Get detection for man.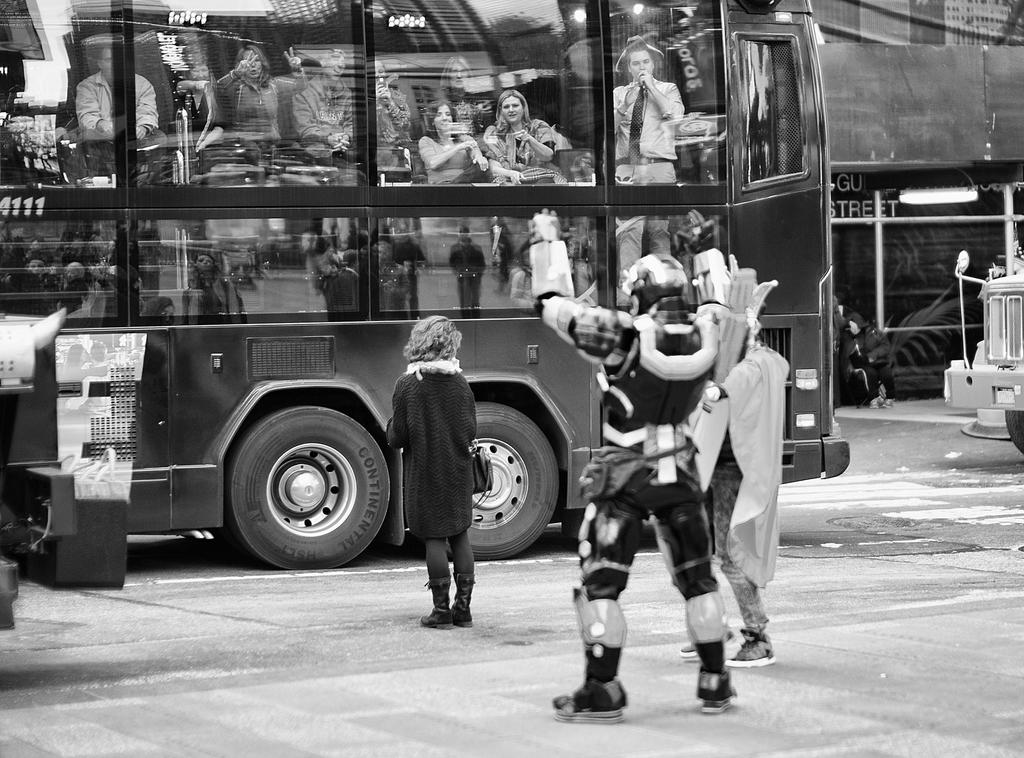
Detection: [left=644, top=277, right=785, bottom=672].
